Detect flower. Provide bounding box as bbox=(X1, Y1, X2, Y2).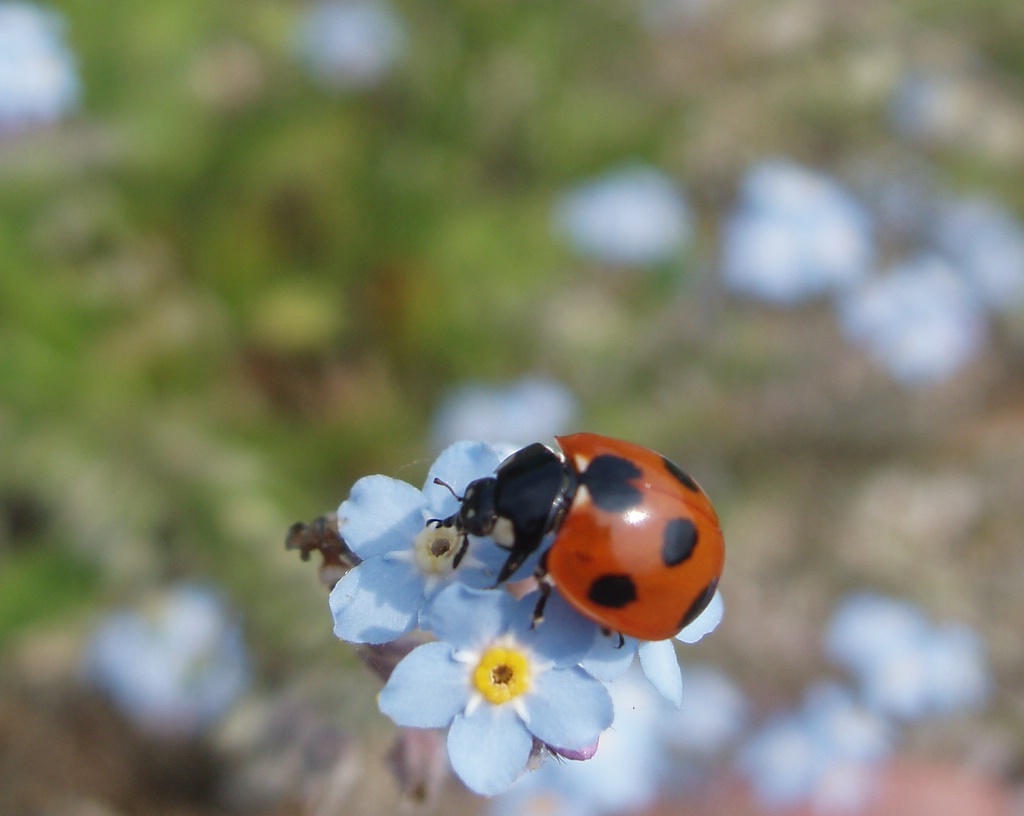
bbox=(544, 566, 728, 707).
